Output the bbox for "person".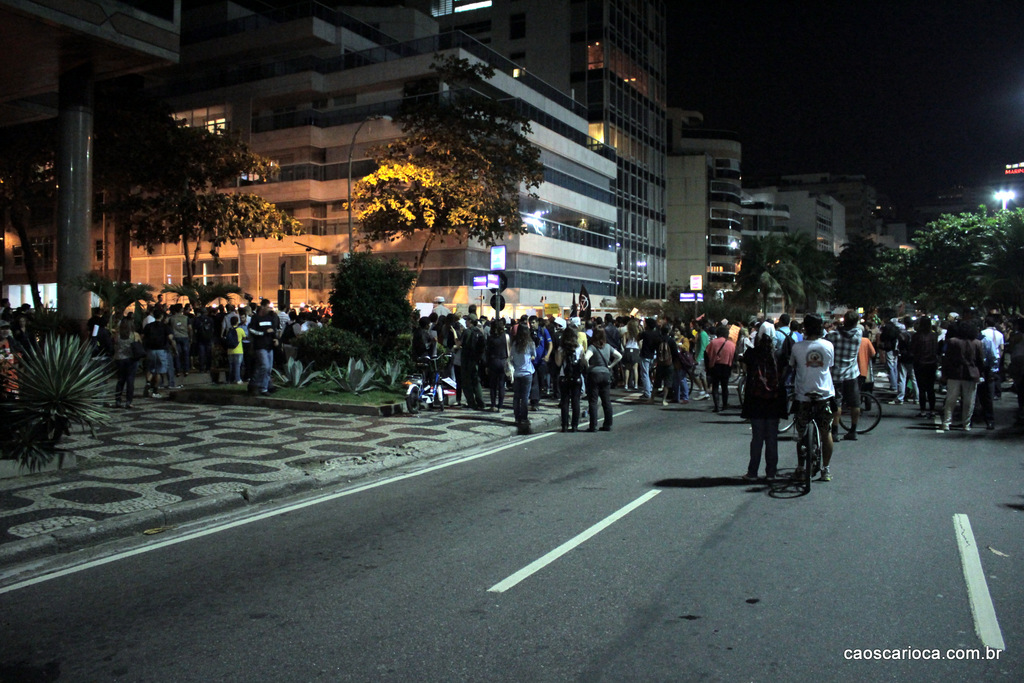
BBox(502, 325, 547, 433).
